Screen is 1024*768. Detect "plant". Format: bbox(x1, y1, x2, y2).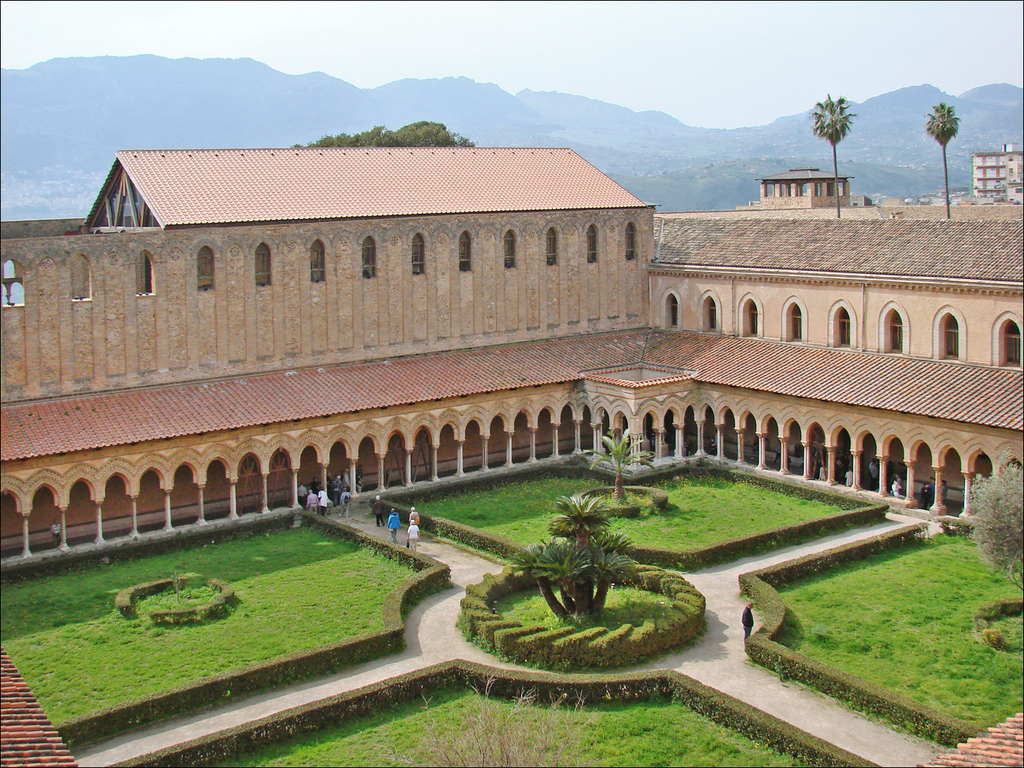
bbox(493, 628, 550, 656).
